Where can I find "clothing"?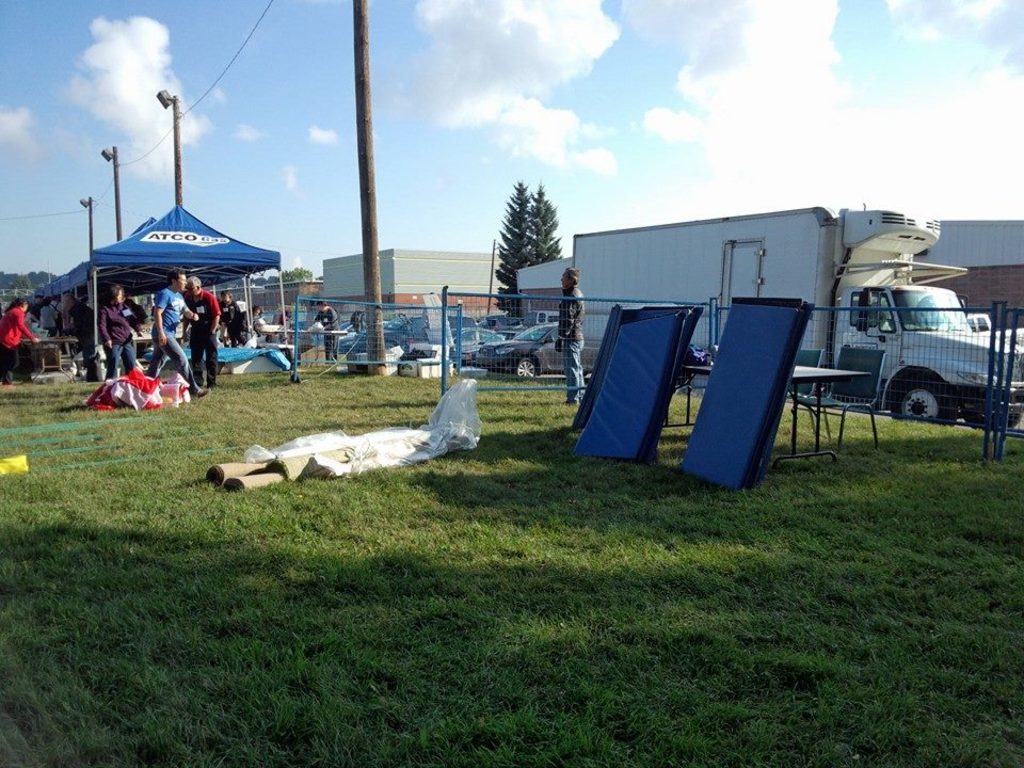
You can find it at detection(4, 309, 32, 387).
